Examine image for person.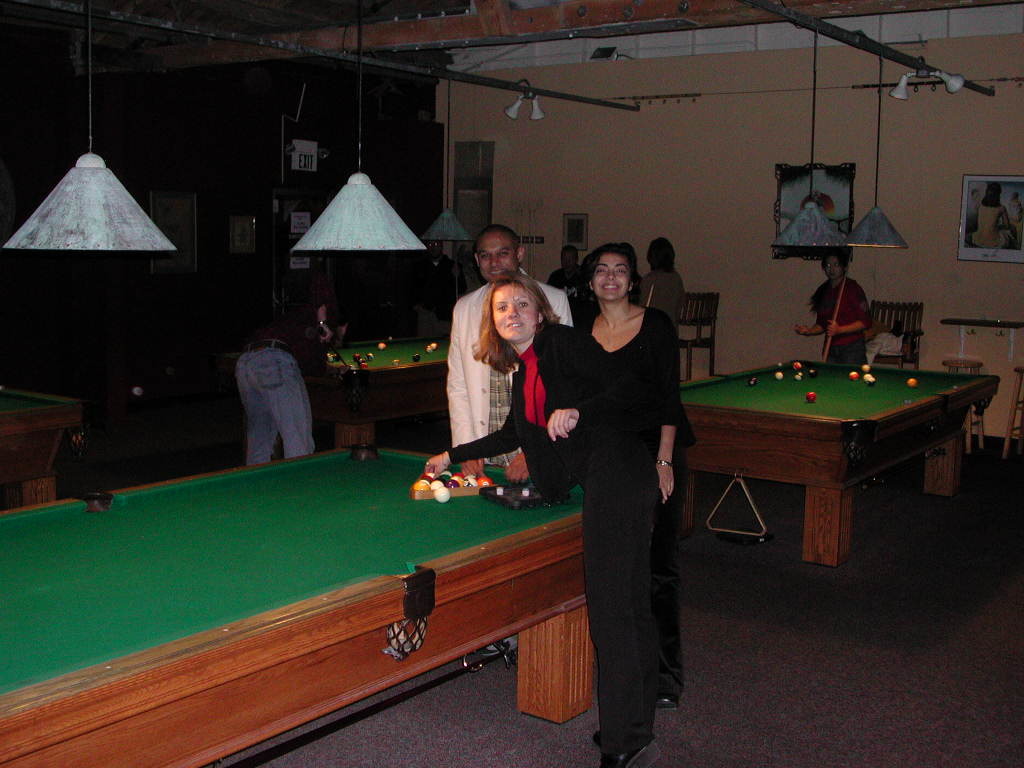
Examination result: rect(231, 226, 337, 463).
